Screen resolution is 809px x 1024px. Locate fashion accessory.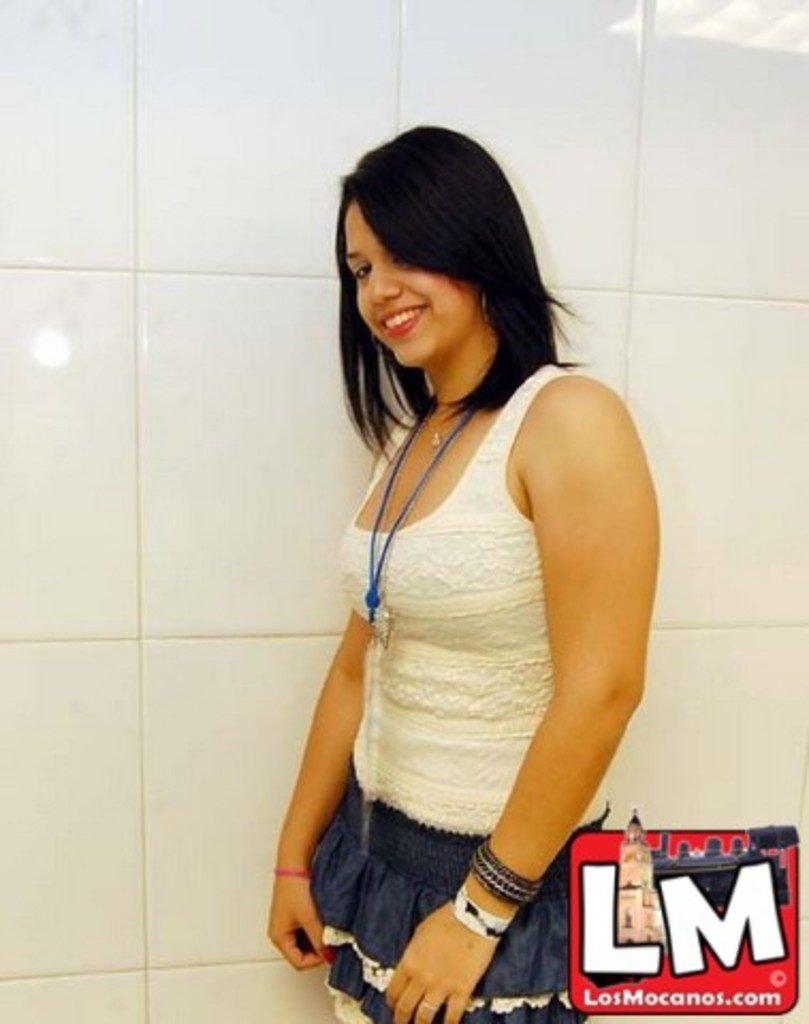
bbox=(367, 414, 478, 651).
